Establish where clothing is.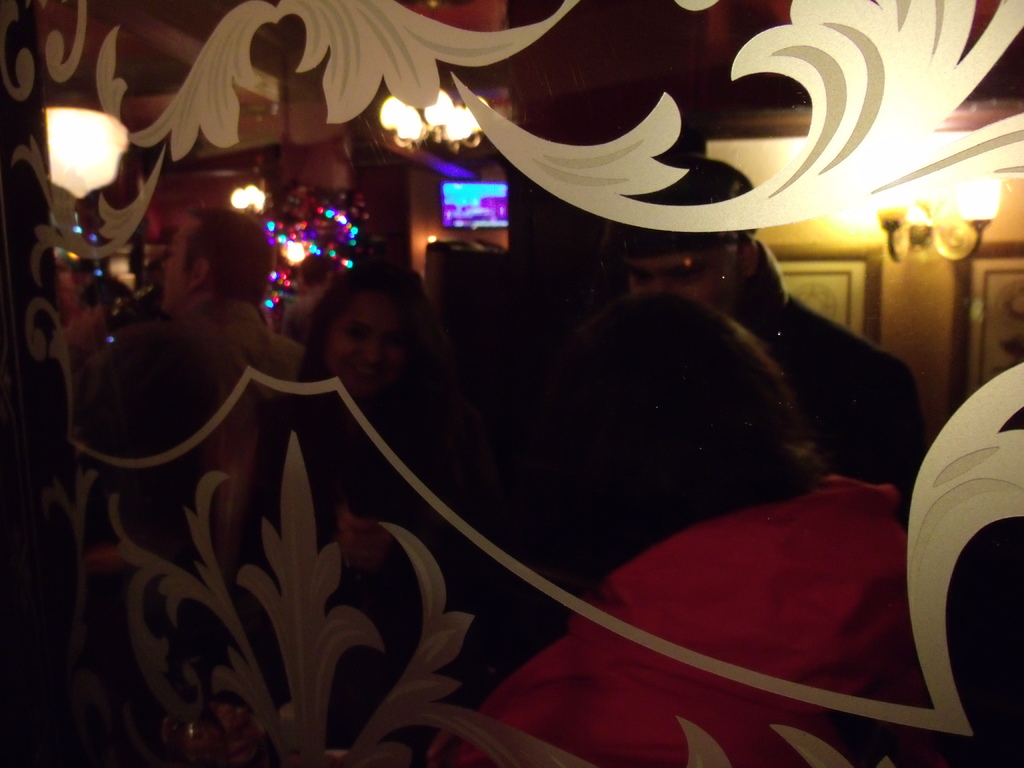
Established at <bbox>253, 375, 517, 761</bbox>.
